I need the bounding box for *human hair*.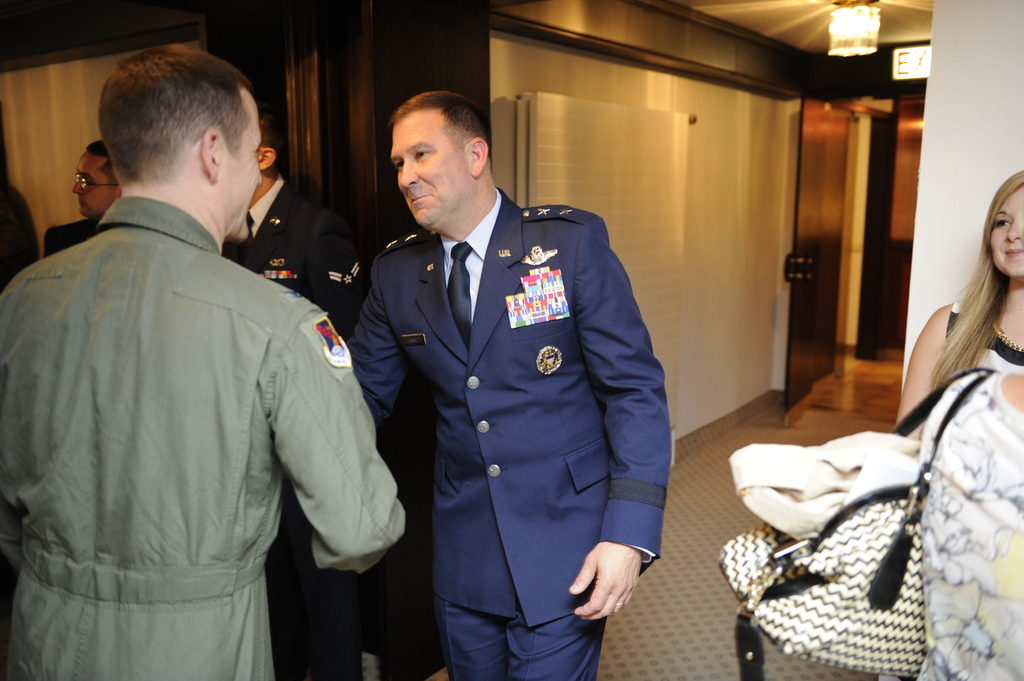
Here it is: 383 92 495 146.
